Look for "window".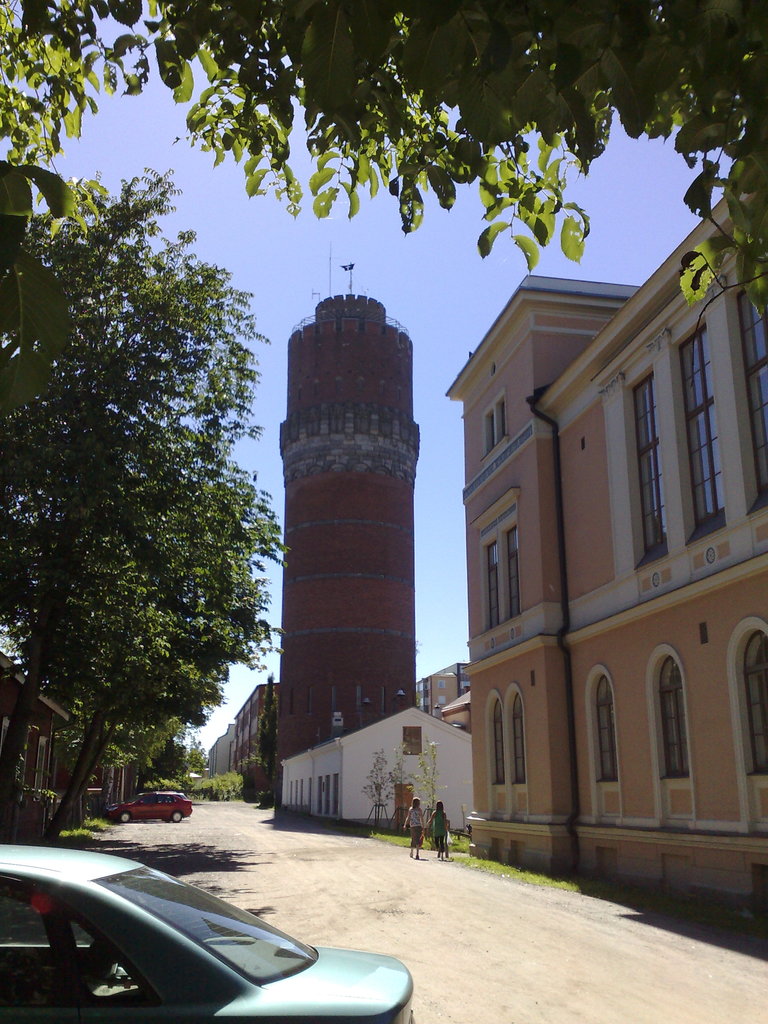
Found: detection(675, 323, 728, 548).
